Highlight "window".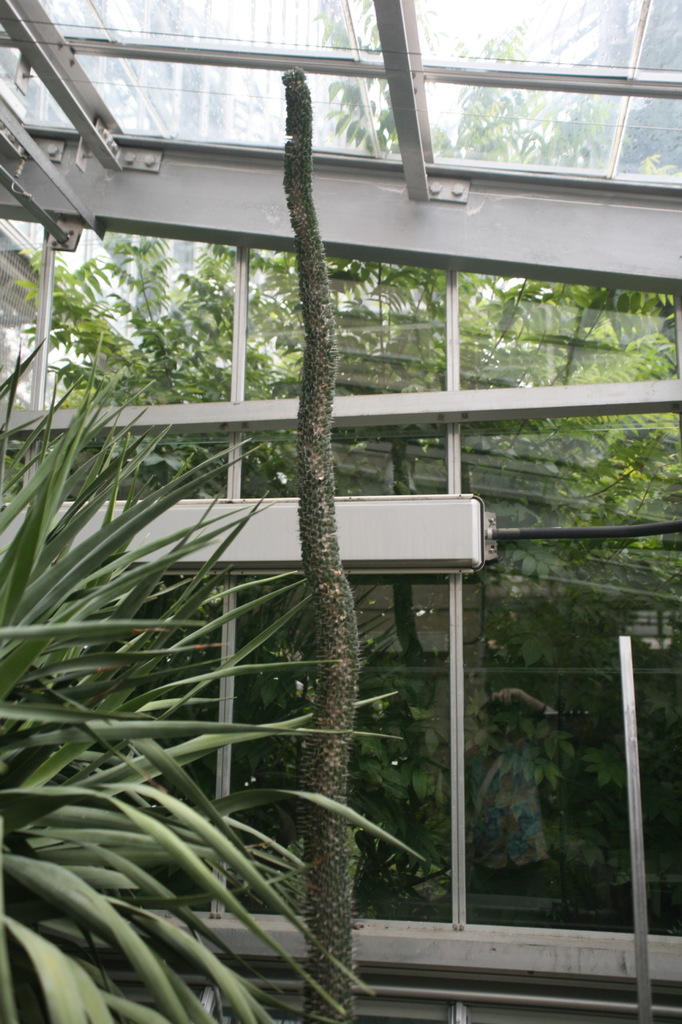
Highlighted region: (left=69, top=51, right=409, bottom=170).
